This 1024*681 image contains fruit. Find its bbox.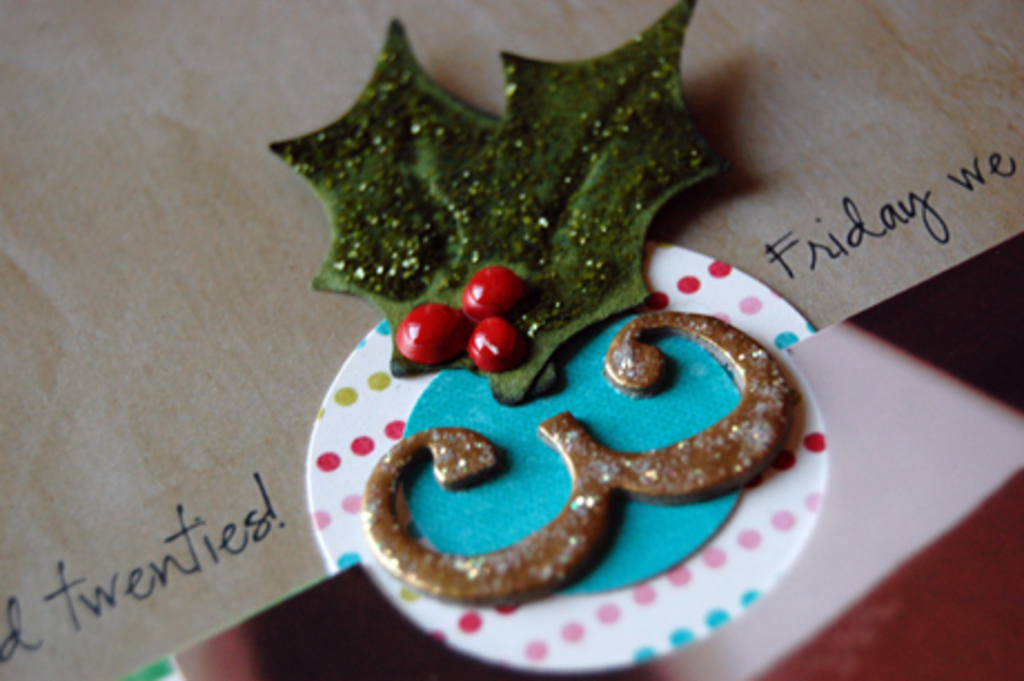
396 303 470 365.
